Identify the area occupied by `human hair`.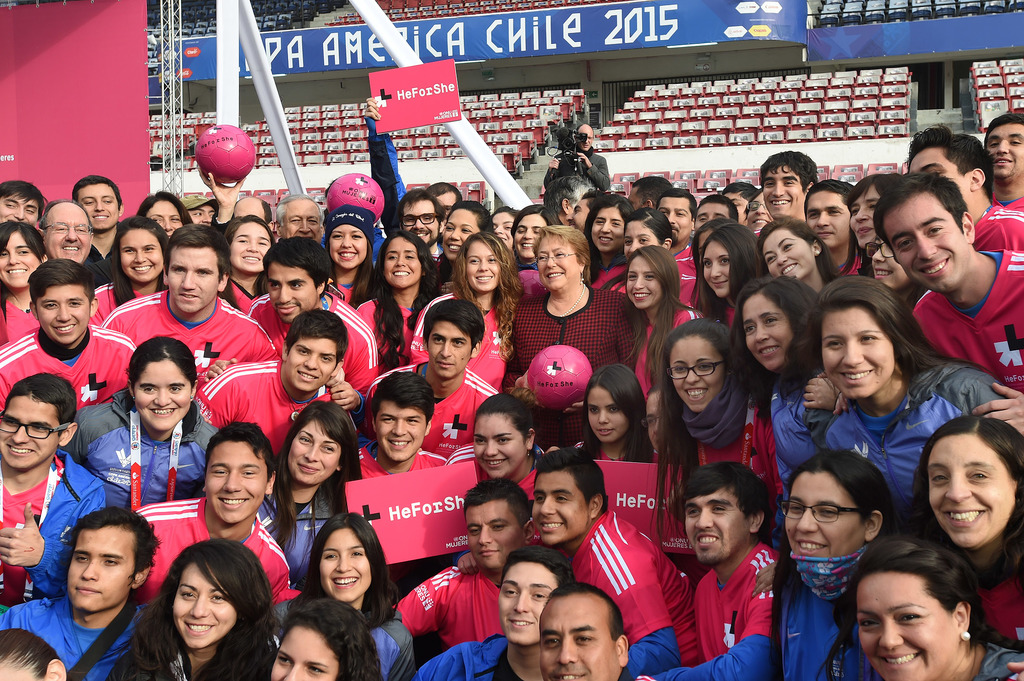
Area: (0,220,46,265).
